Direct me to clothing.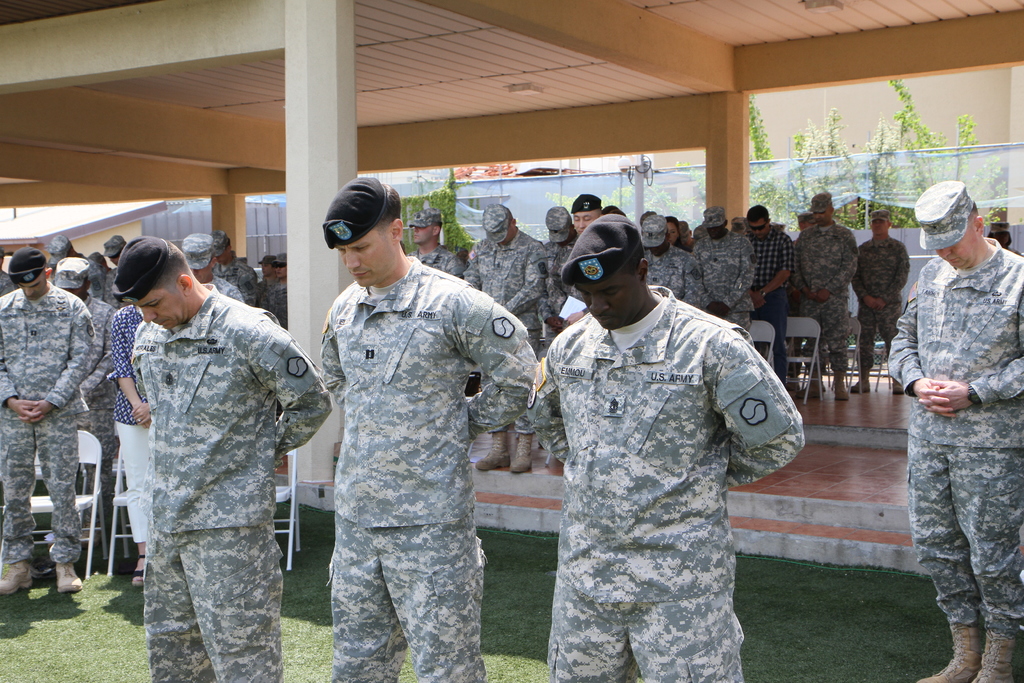
Direction: box(745, 230, 804, 295).
